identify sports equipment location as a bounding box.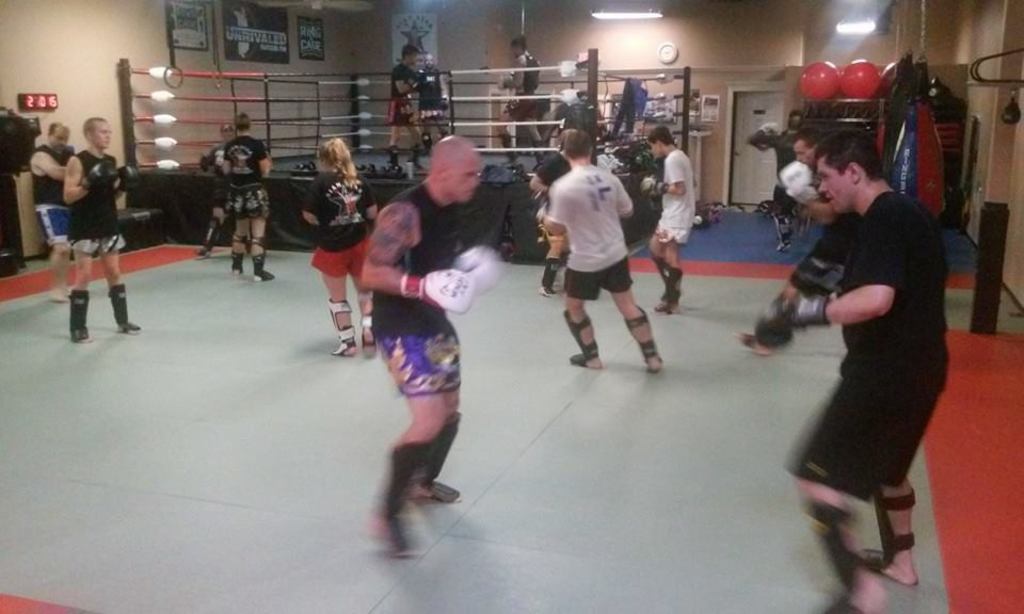
bbox=[197, 155, 211, 176].
